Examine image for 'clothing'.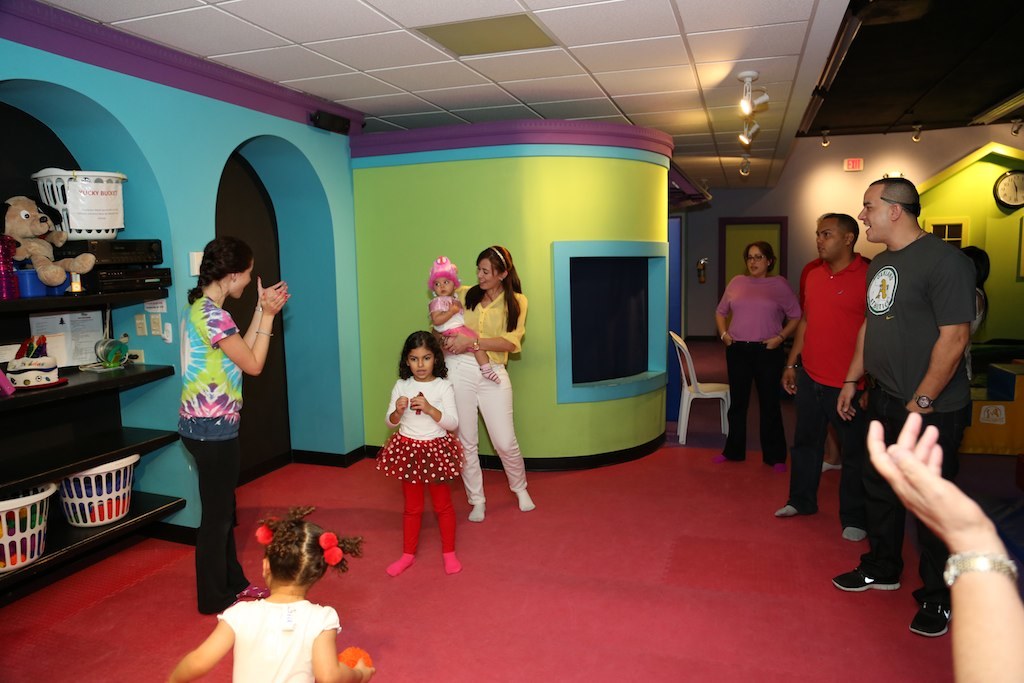
Examination result: select_region(962, 285, 984, 381).
